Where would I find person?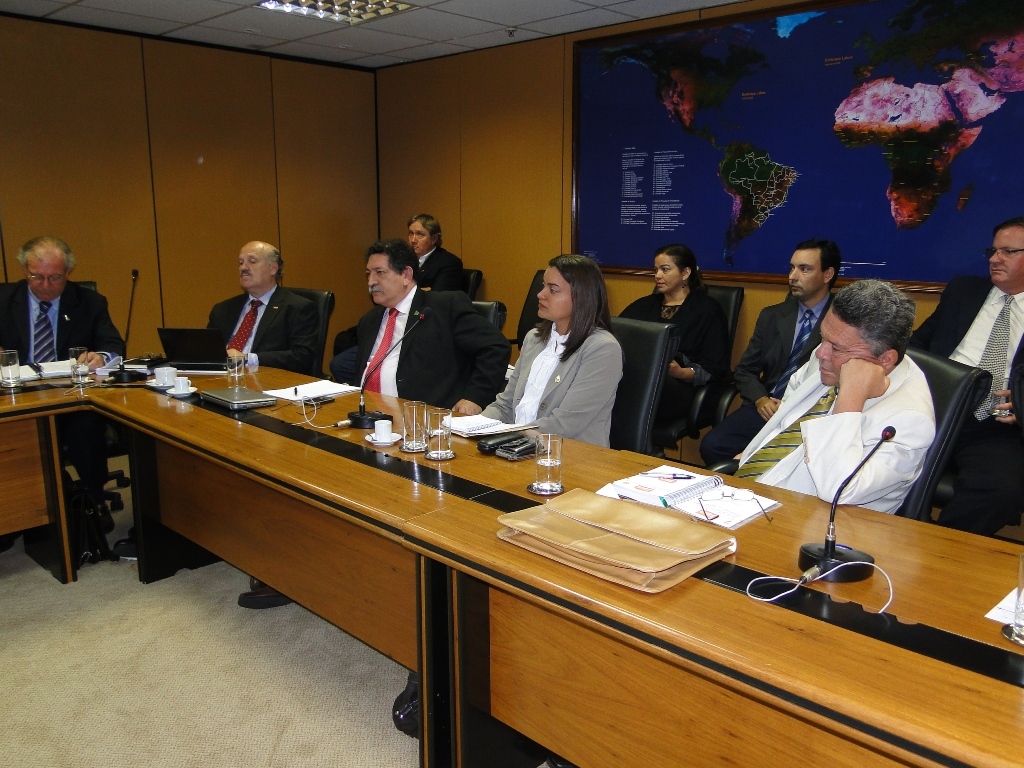
At 903/213/1023/532.
